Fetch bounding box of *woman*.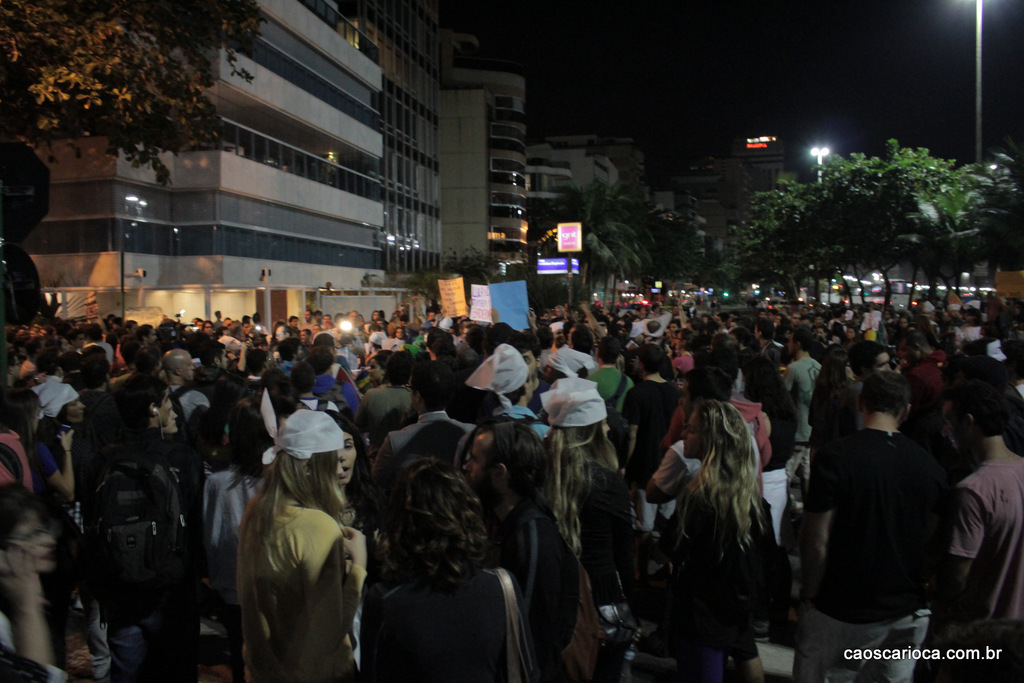
Bbox: bbox=[636, 380, 776, 678].
